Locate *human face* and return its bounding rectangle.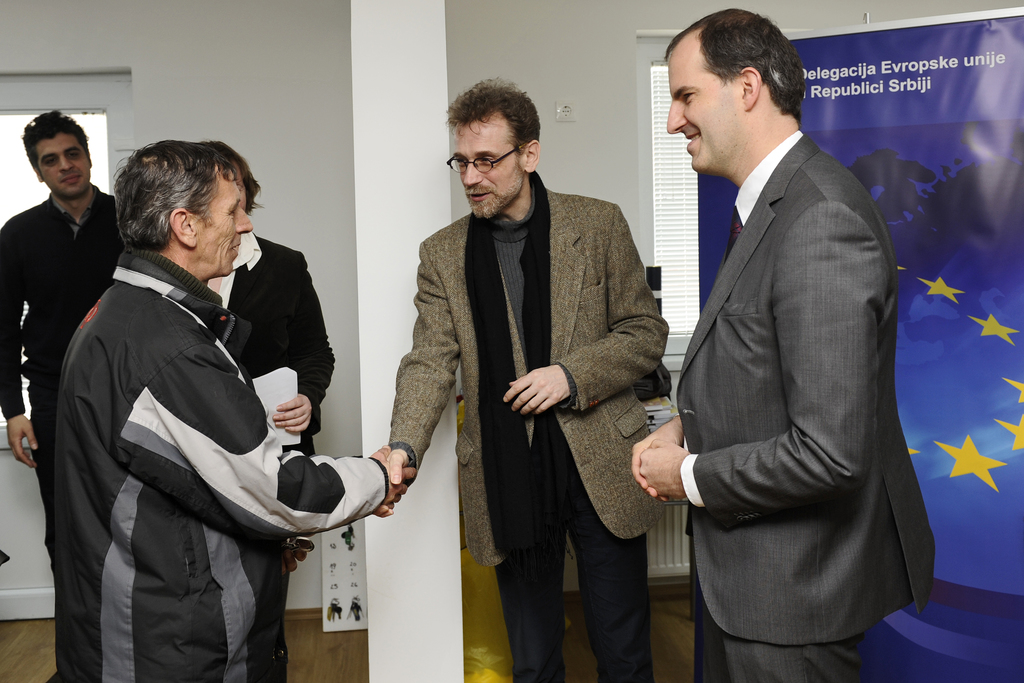
bbox=[196, 164, 254, 267].
